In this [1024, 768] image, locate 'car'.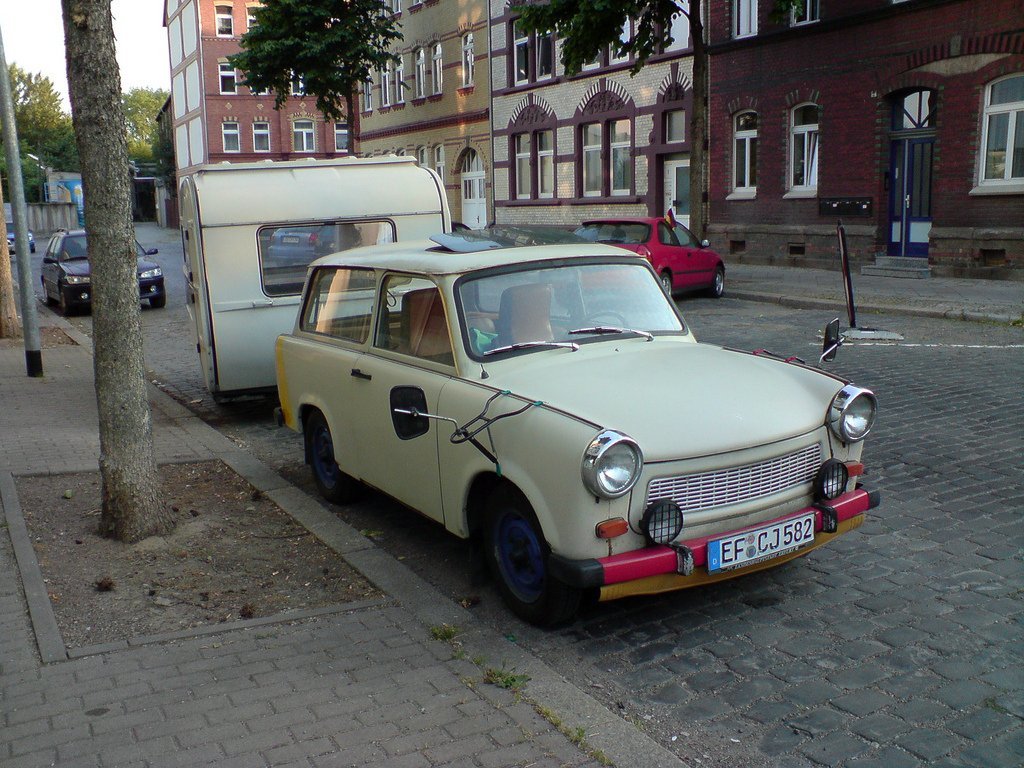
Bounding box: bbox=[6, 220, 42, 253].
